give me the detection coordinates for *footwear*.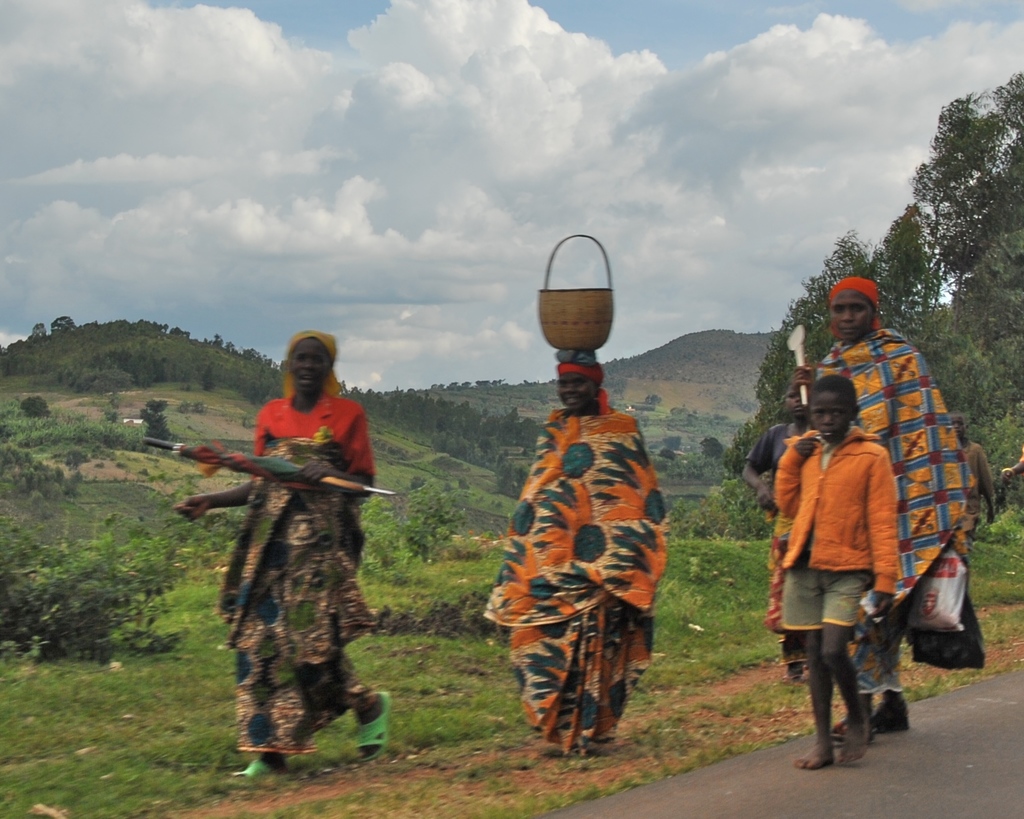
locate(831, 711, 874, 743).
